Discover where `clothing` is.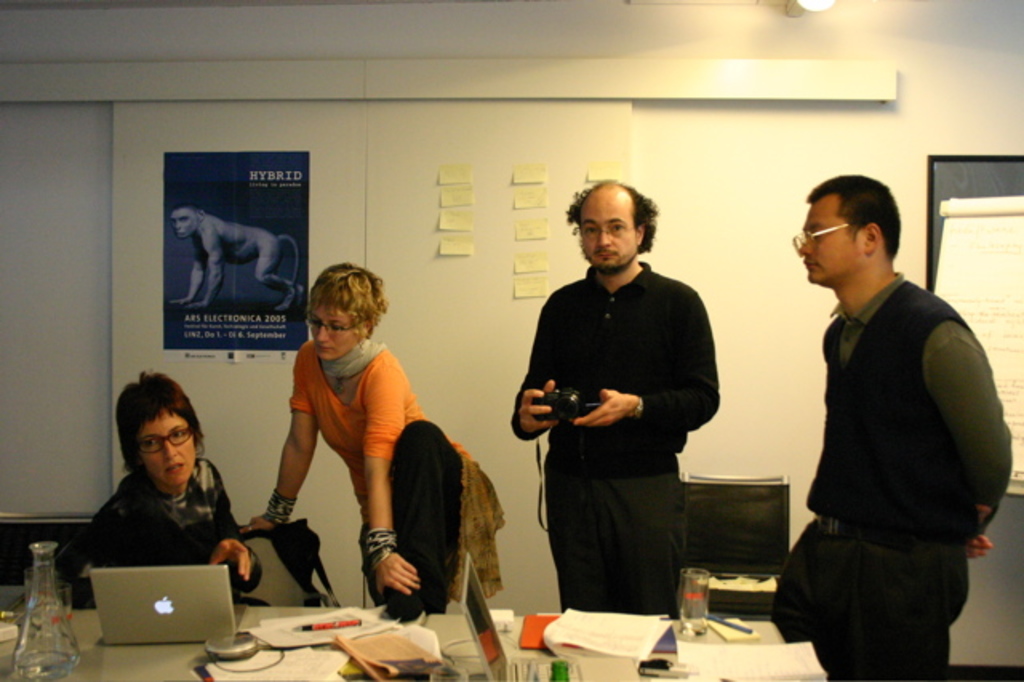
Discovered at <box>491,258,734,623</box>.
